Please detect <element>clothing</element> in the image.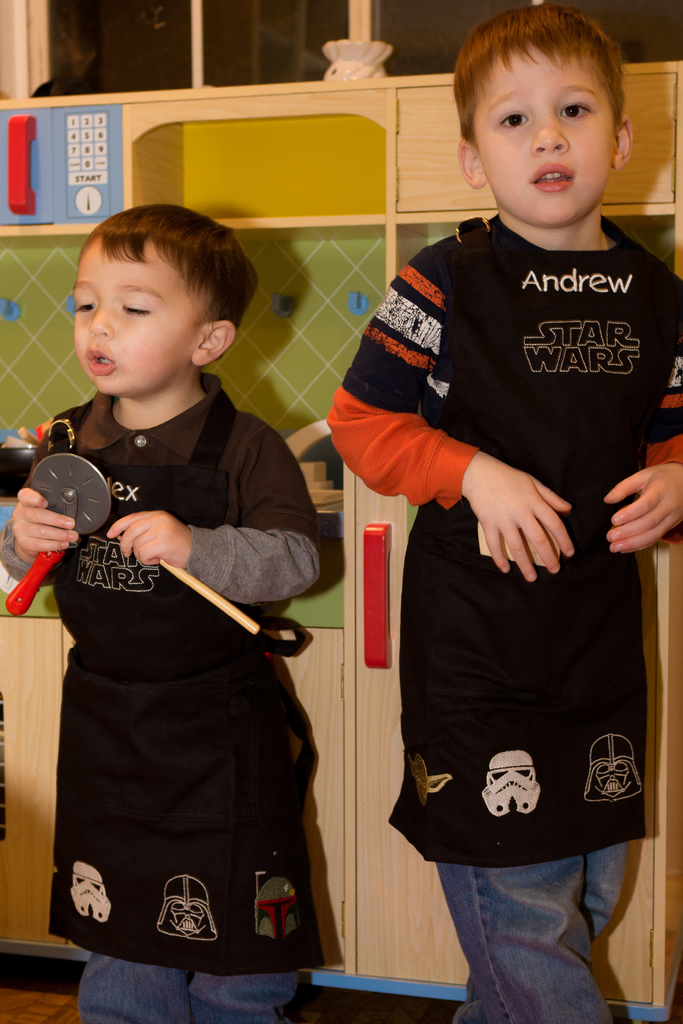
rect(325, 207, 682, 1023).
